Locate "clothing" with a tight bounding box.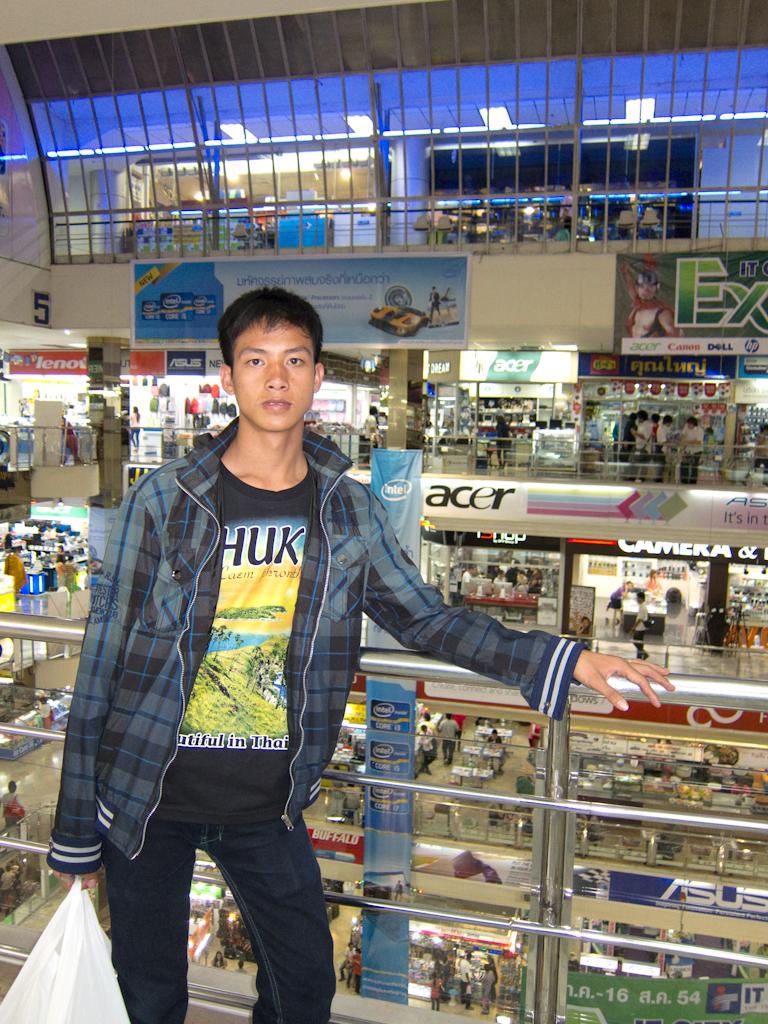
[left=349, top=954, right=361, bottom=994].
